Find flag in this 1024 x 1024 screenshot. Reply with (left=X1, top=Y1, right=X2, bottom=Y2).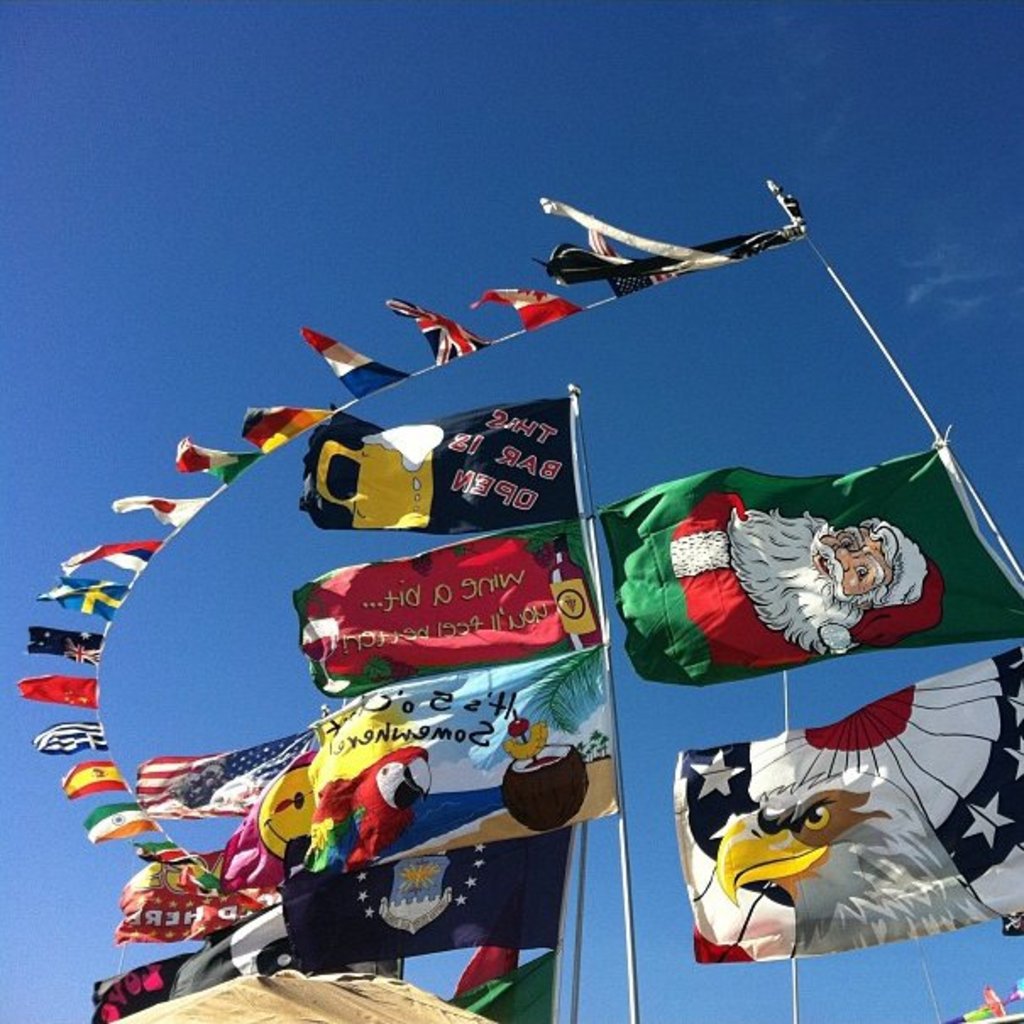
(left=289, top=516, right=592, bottom=704).
